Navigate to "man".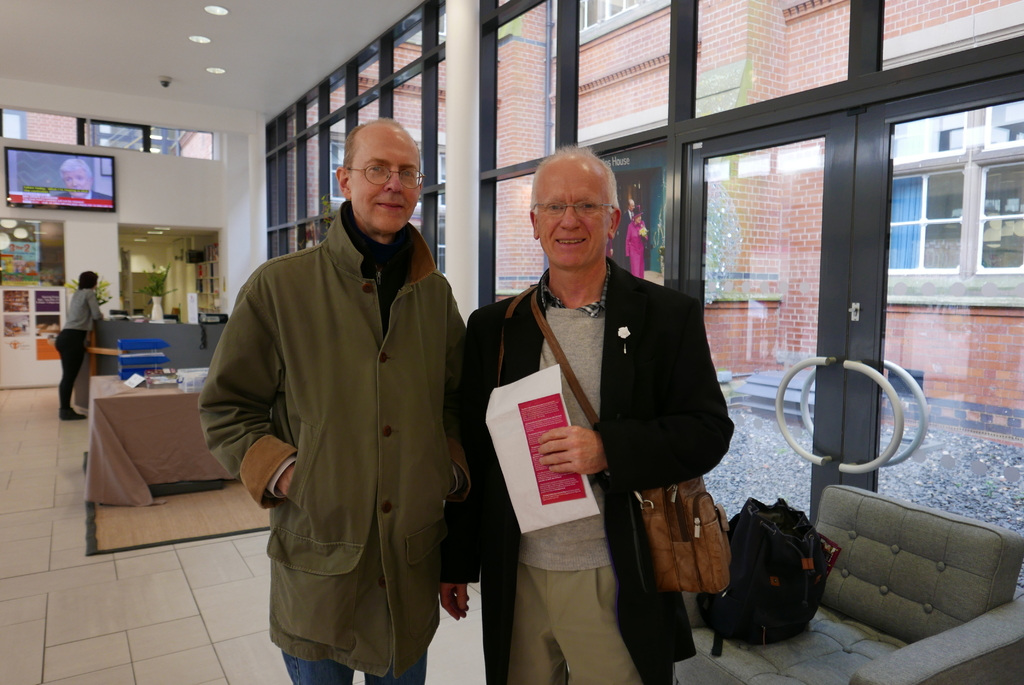
Navigation target: detection(198, 112, 467, 684).
